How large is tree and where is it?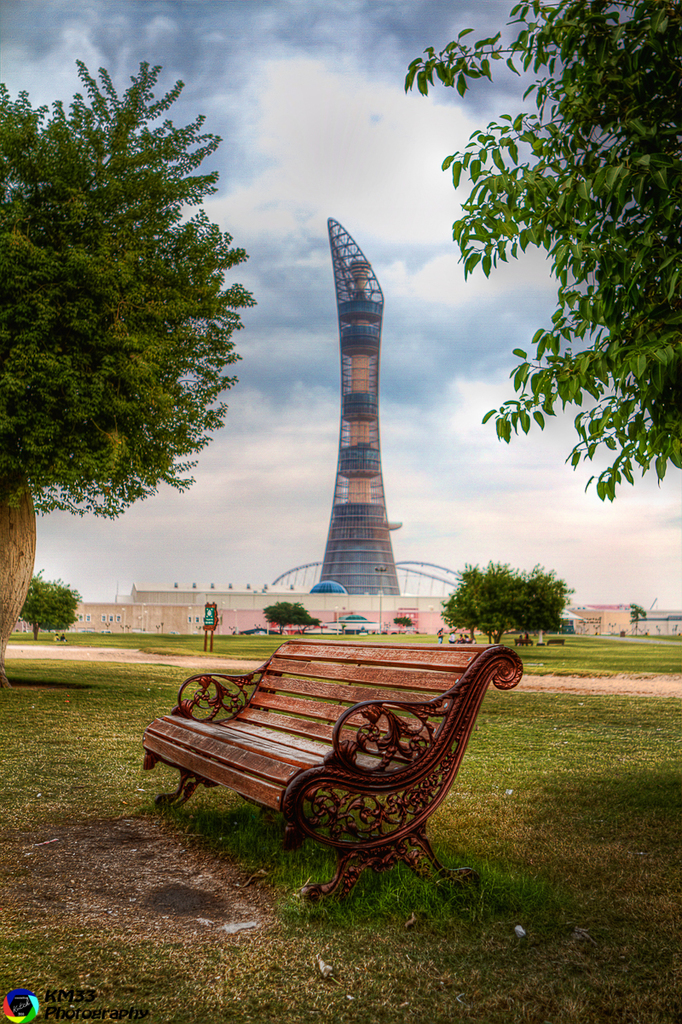
Bounding box: <region>384, 0, 681, 501</region>.
